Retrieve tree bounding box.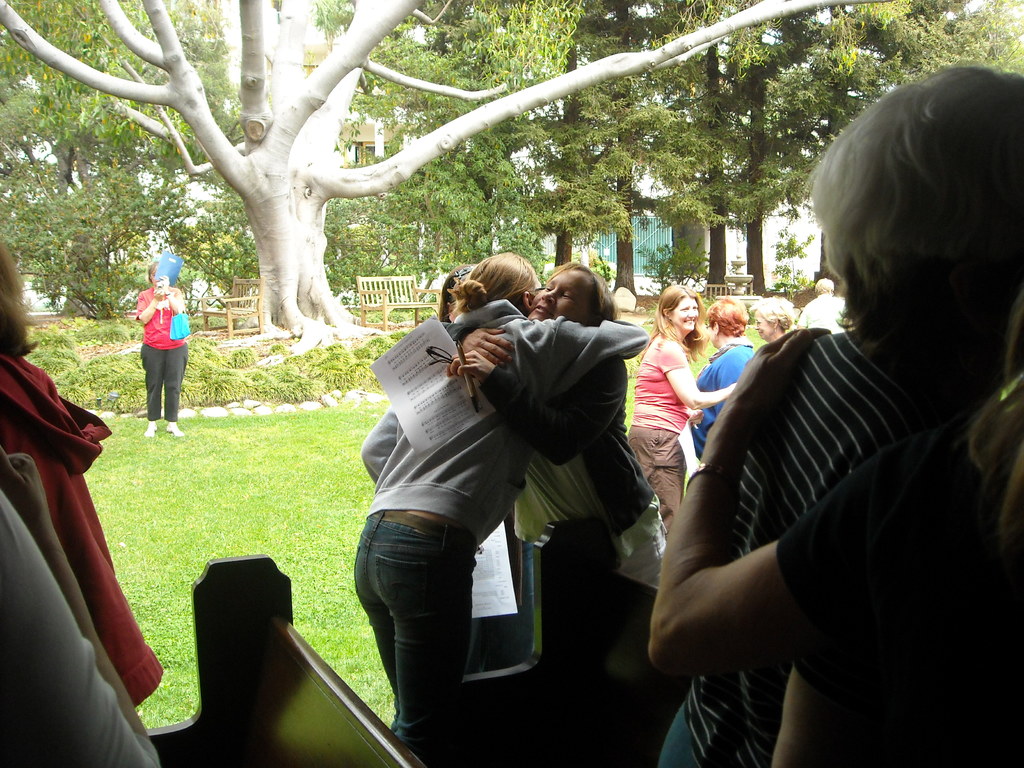
Bounding box: box(573, 0, 689, 337).
